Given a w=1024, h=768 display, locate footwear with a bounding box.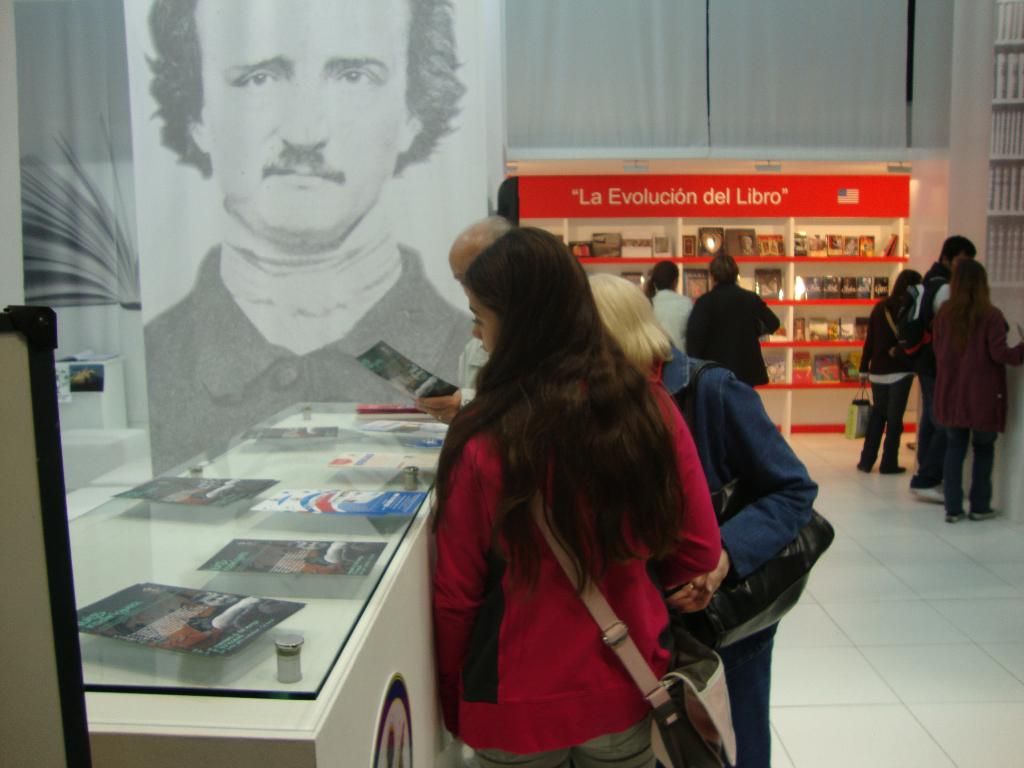
Located: 945:511:966:526.
